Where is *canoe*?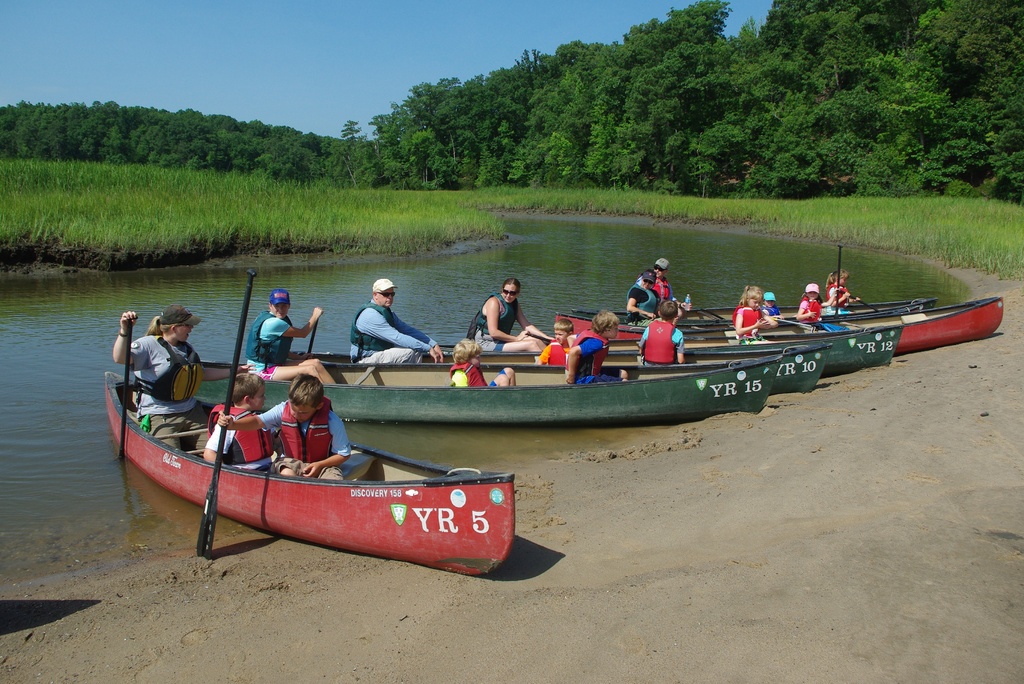
548,318,906,373.
